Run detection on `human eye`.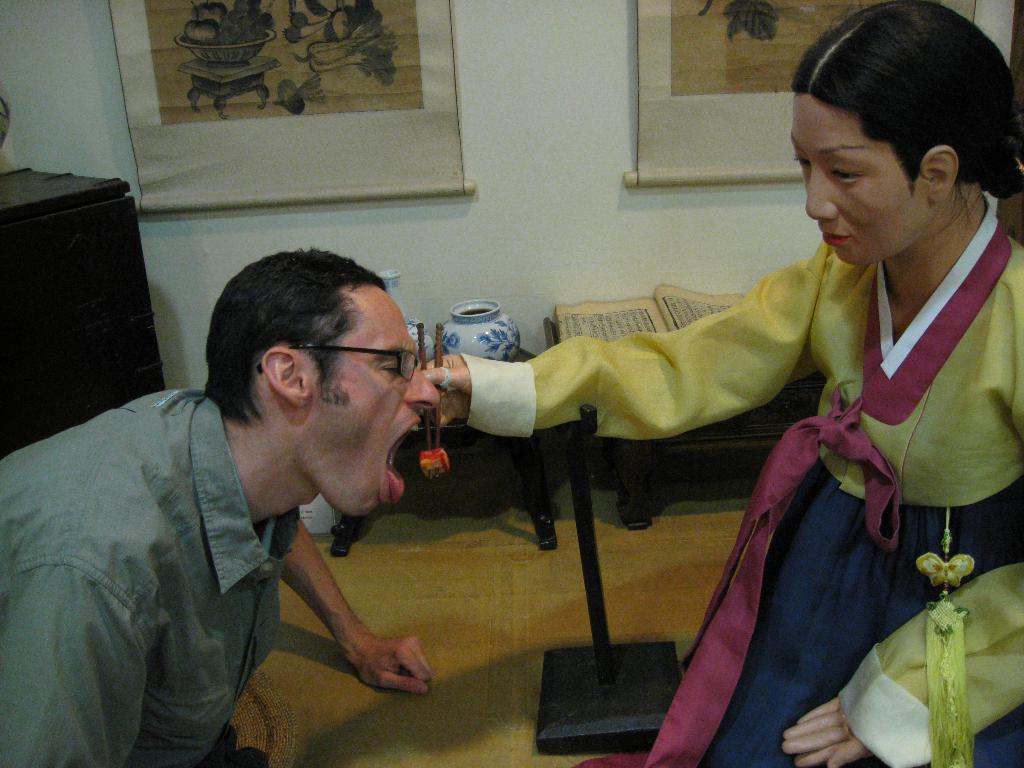
Result: 379/353/404/380.
